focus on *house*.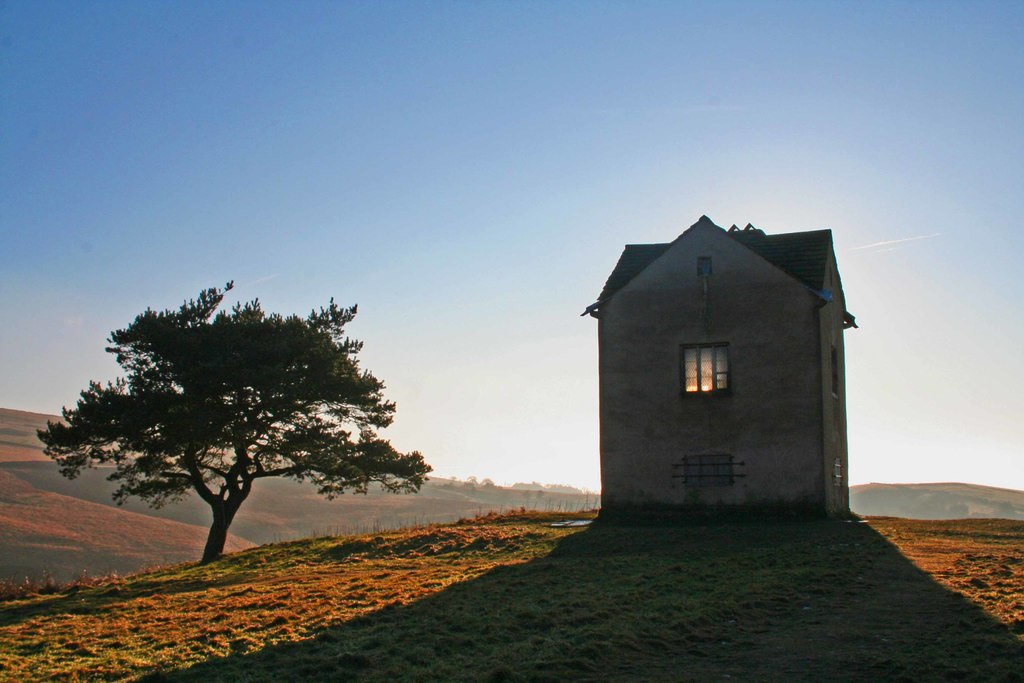
Focused at (left=578, top=181, right=871, bottom=532).
